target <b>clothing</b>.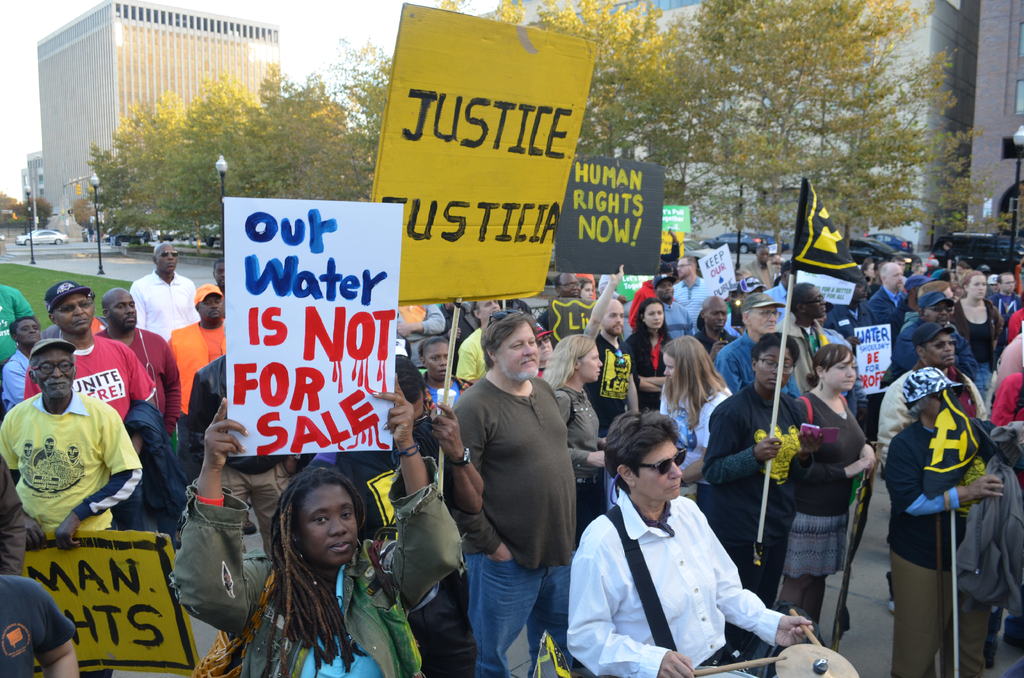
Target region: x1=129 y1=272 x2=203 y2=343.
